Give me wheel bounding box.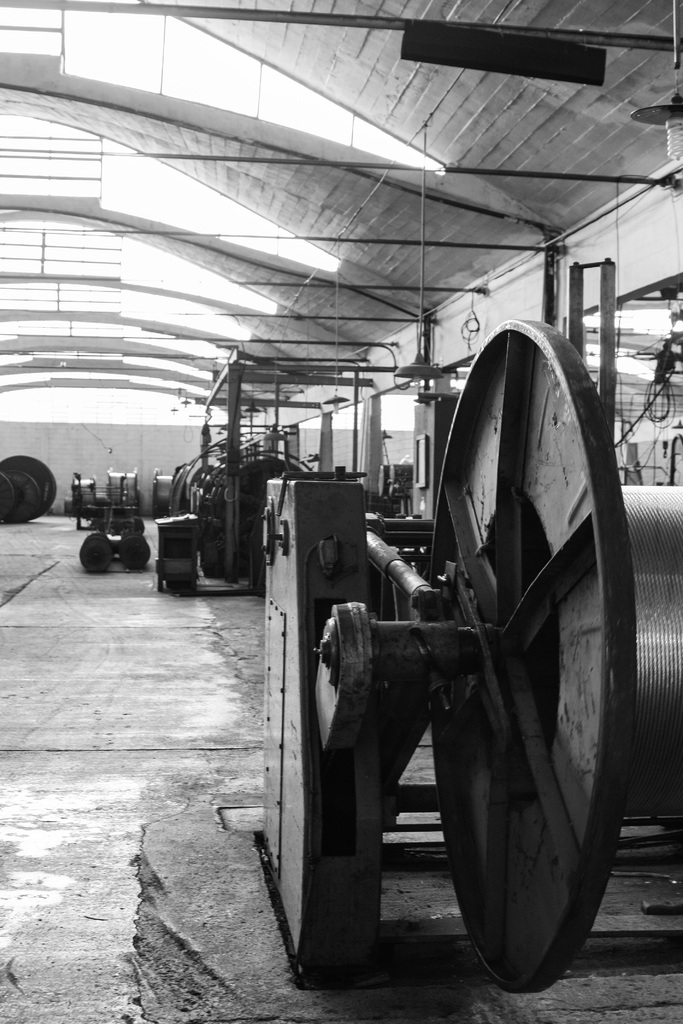
left=0, top=457, right=55, bottom=516.
